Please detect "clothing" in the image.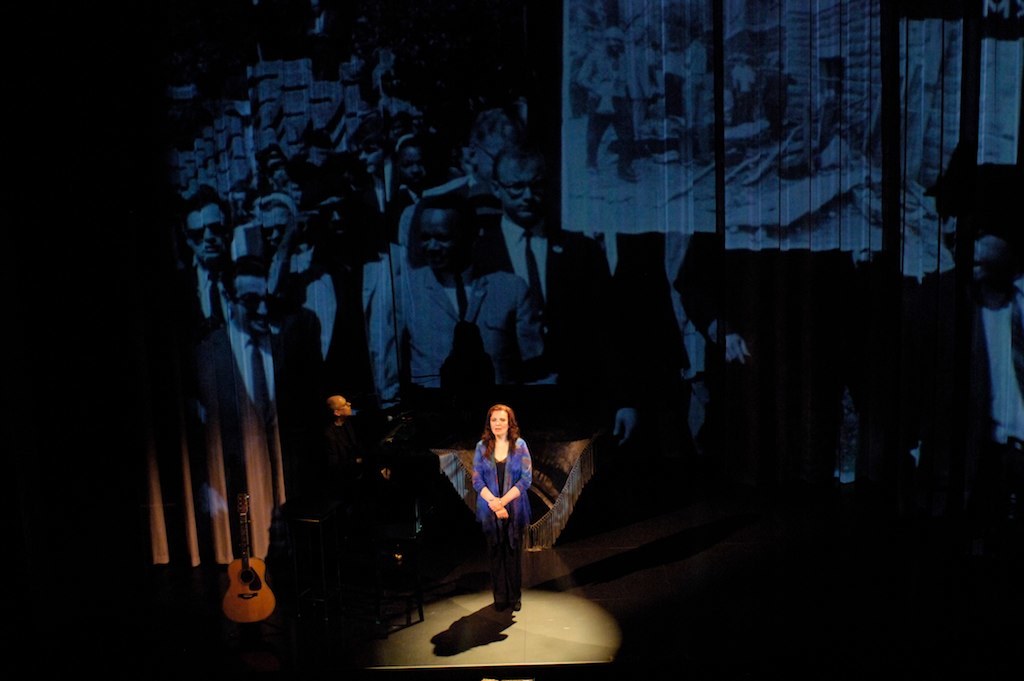
{"x1": 252, "y1": 233, "x2": 349, "y2": 351}.
